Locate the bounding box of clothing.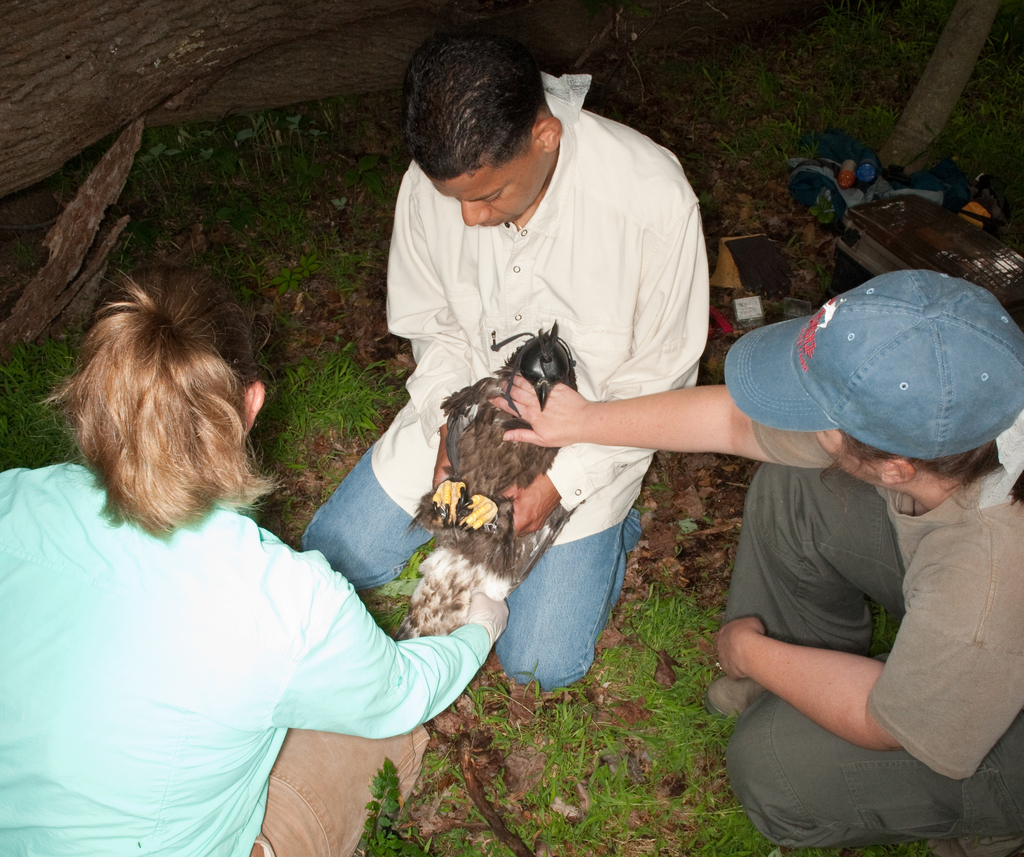
Bounding box: 685 329 1023 849.
